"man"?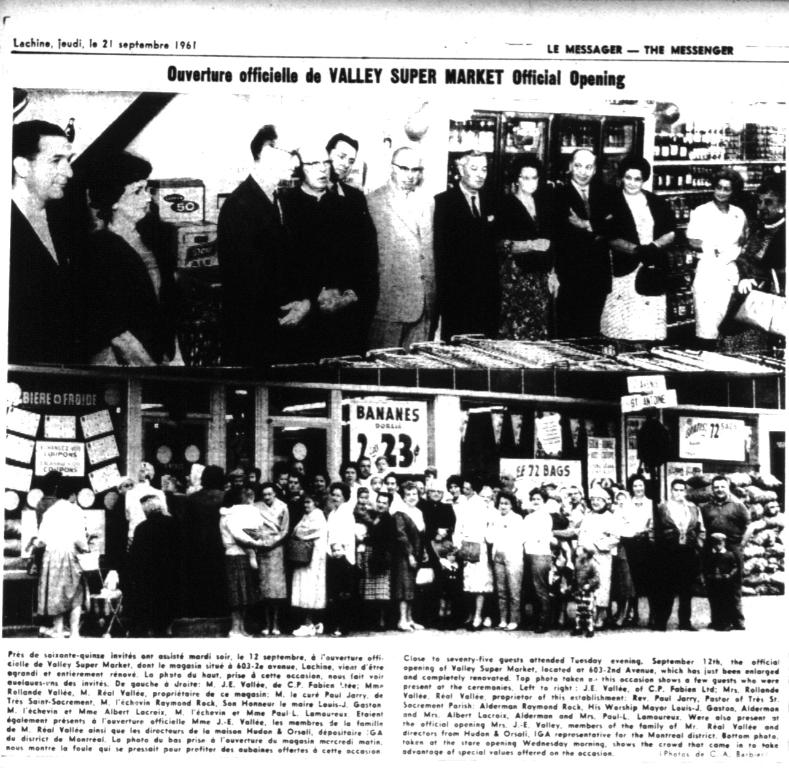
(707, 484, 746, 623)
